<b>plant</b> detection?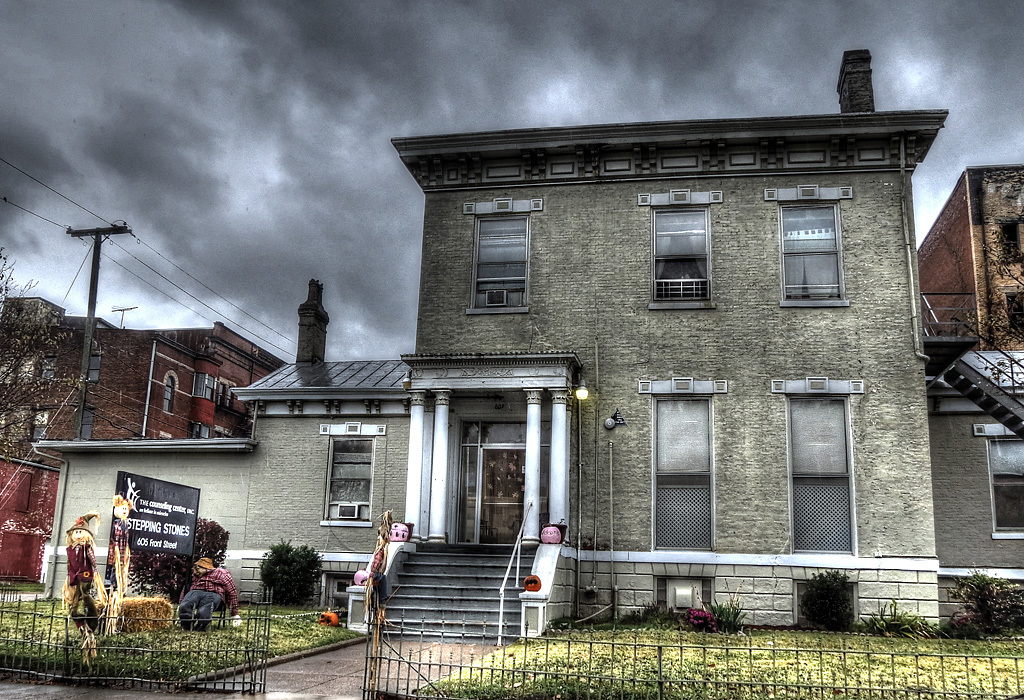
rect(947, 564, 1023, 633)
